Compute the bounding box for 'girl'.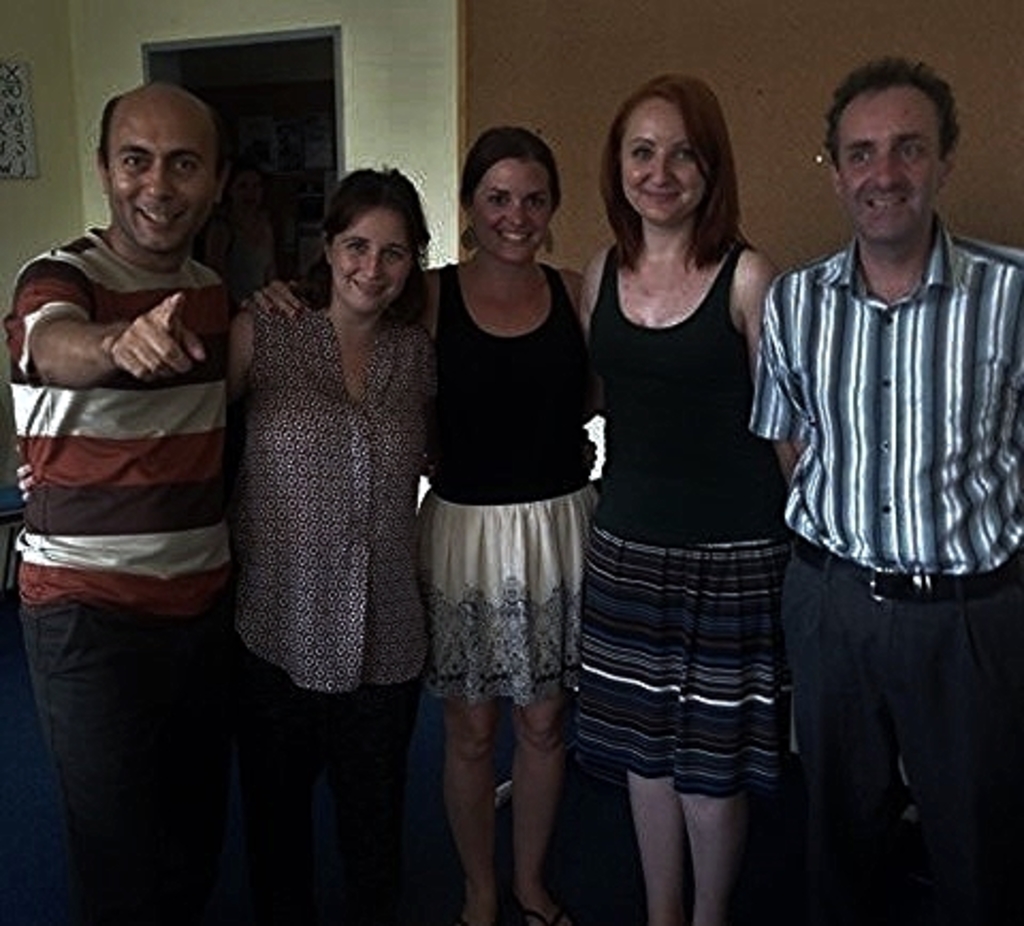
rect(576, 77, 785, 924).
